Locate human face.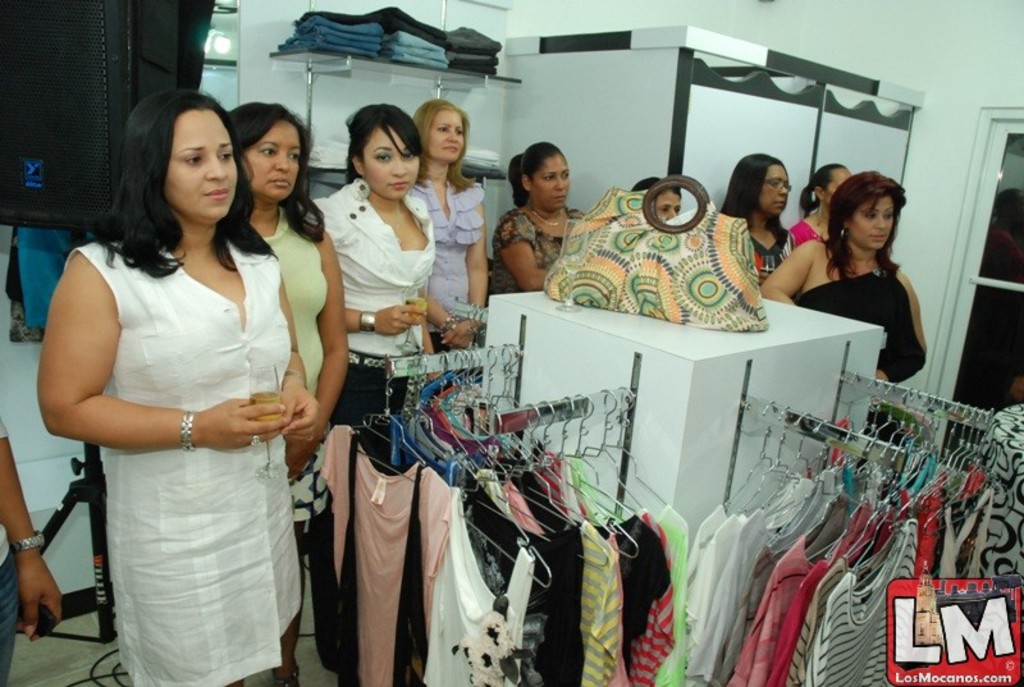
Bounding box: [845,198,887,252].
